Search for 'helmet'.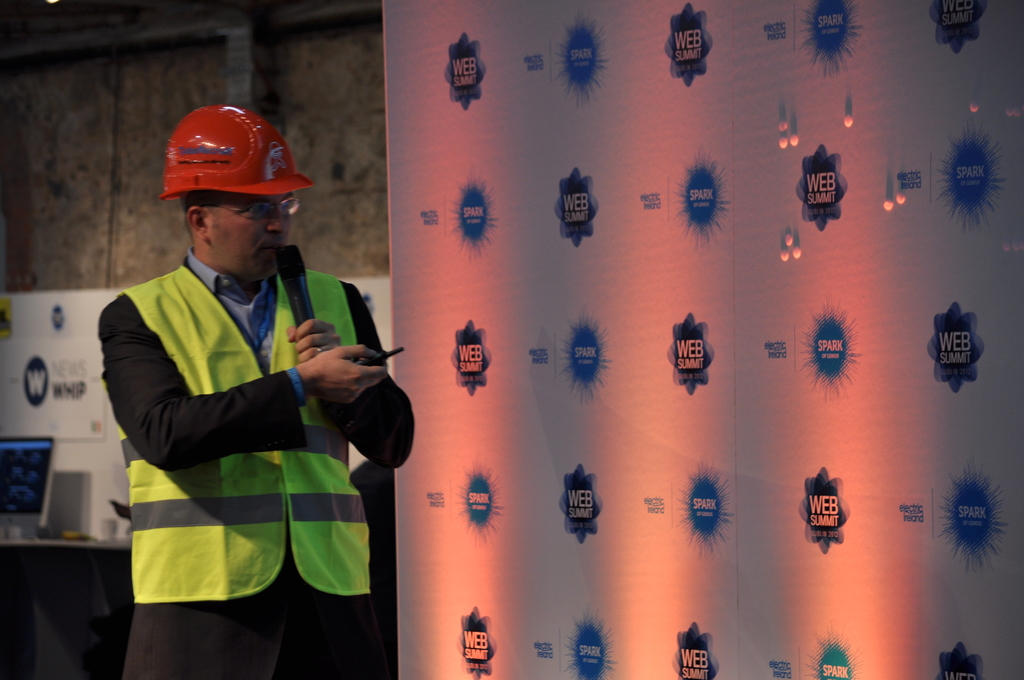
Found at 163:102:317:202.
